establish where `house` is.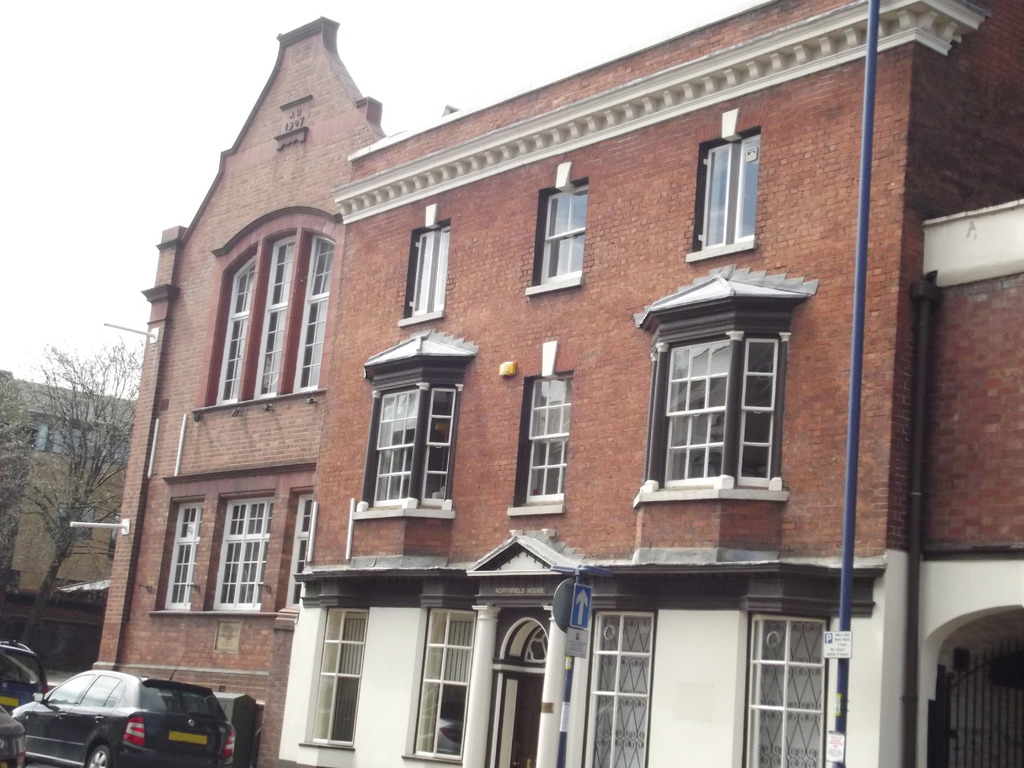
Established at left=90, top=0, right=1023, bottom=767.
